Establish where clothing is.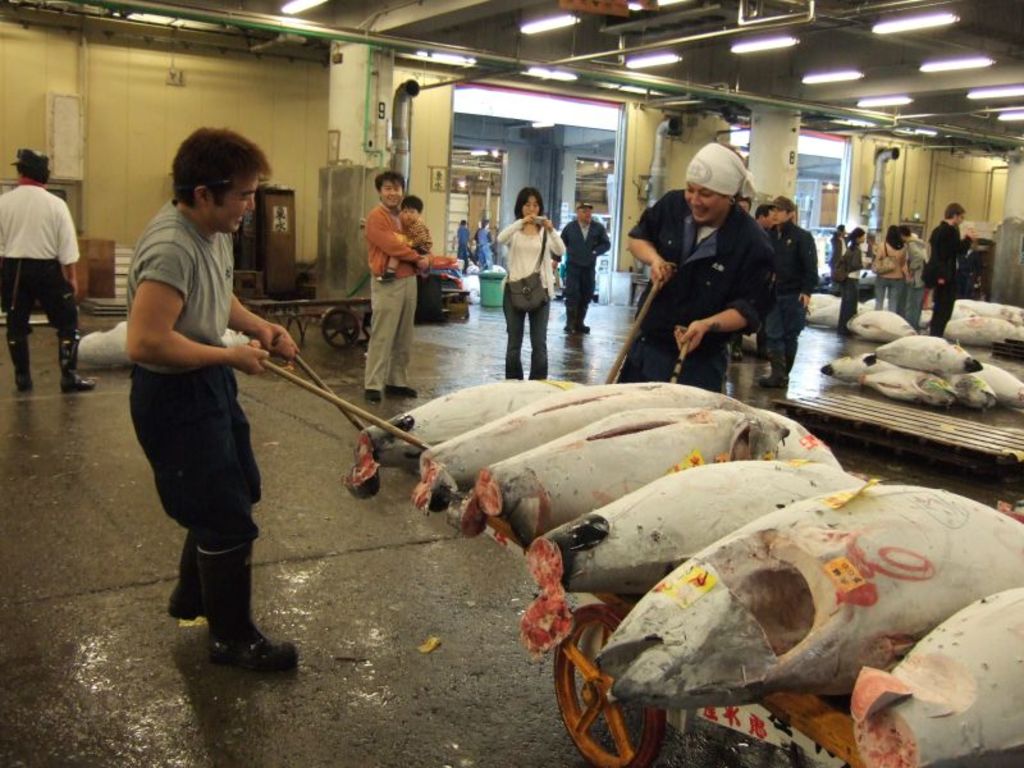
Established at x1=492 y1=225 x2=564 y2=375.
